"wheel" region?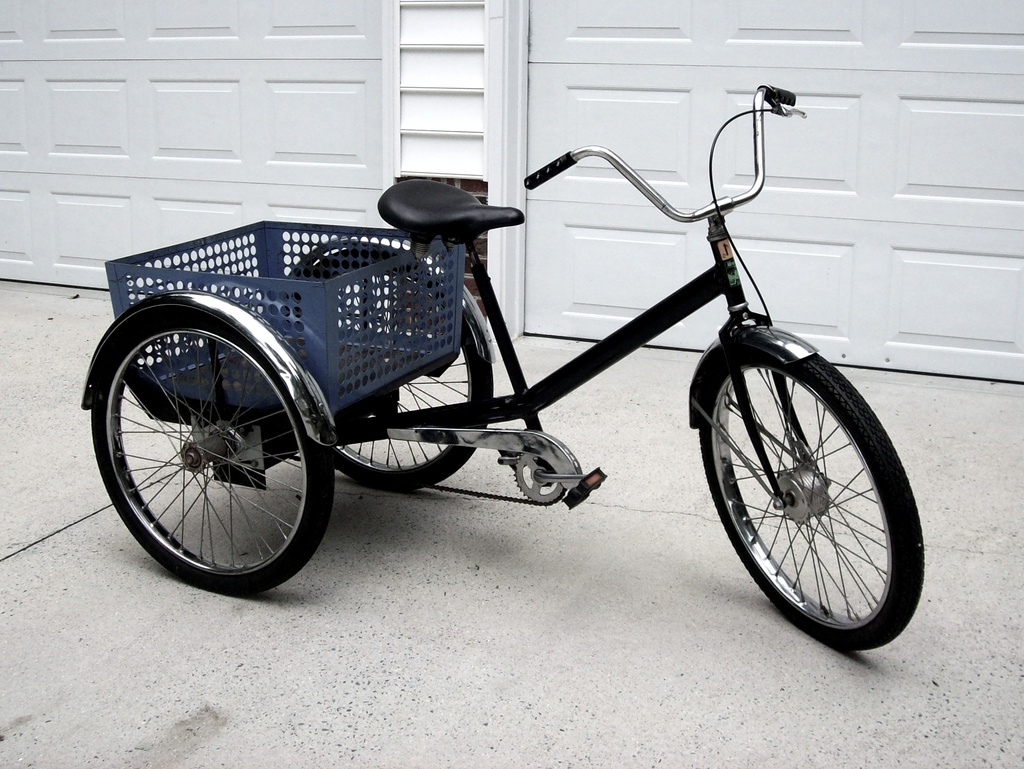
<bbox>277, 244, 493, 497</bbox>
